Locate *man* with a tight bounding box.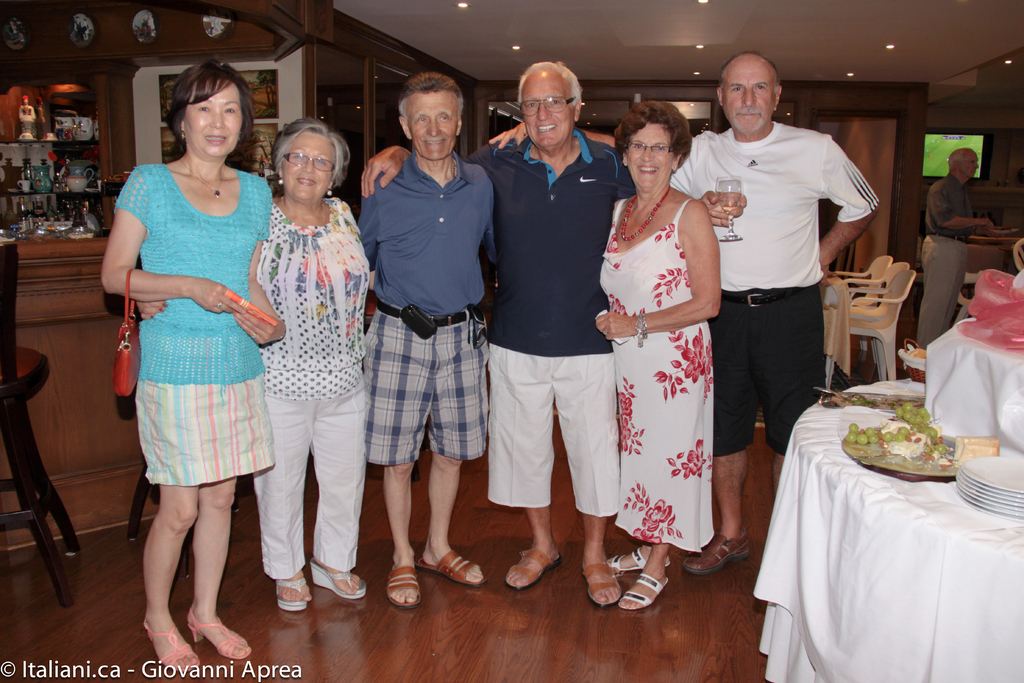
<region>489, 54, 883, 577</region>.
